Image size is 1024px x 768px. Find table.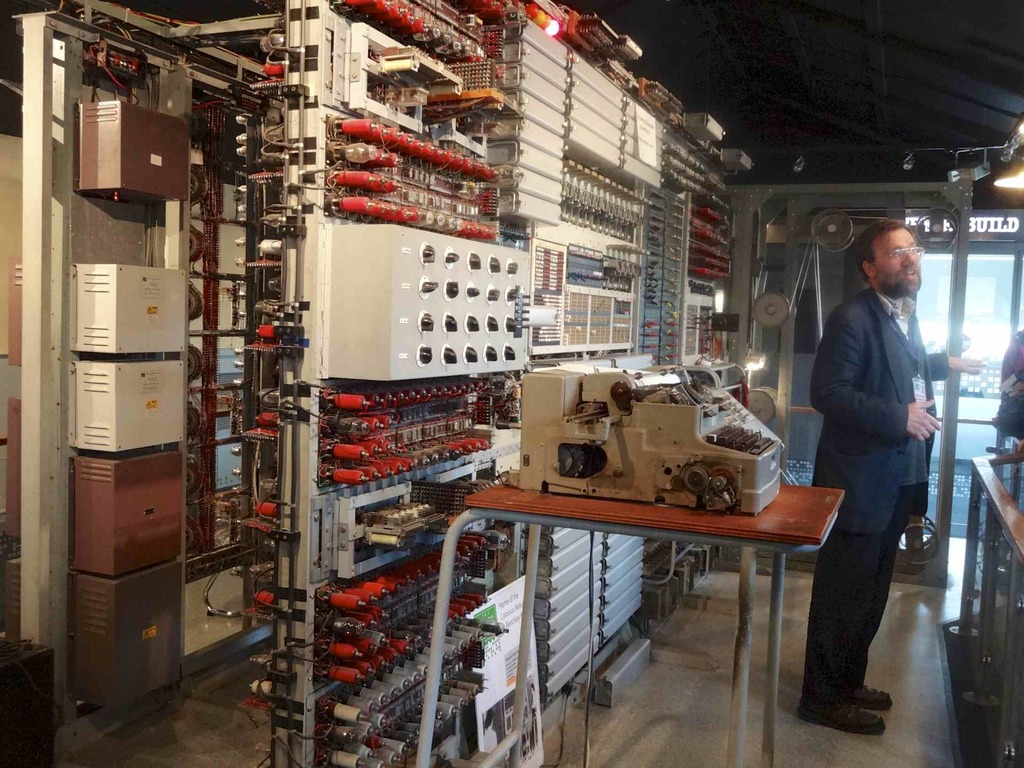
(417,480,837,762).
